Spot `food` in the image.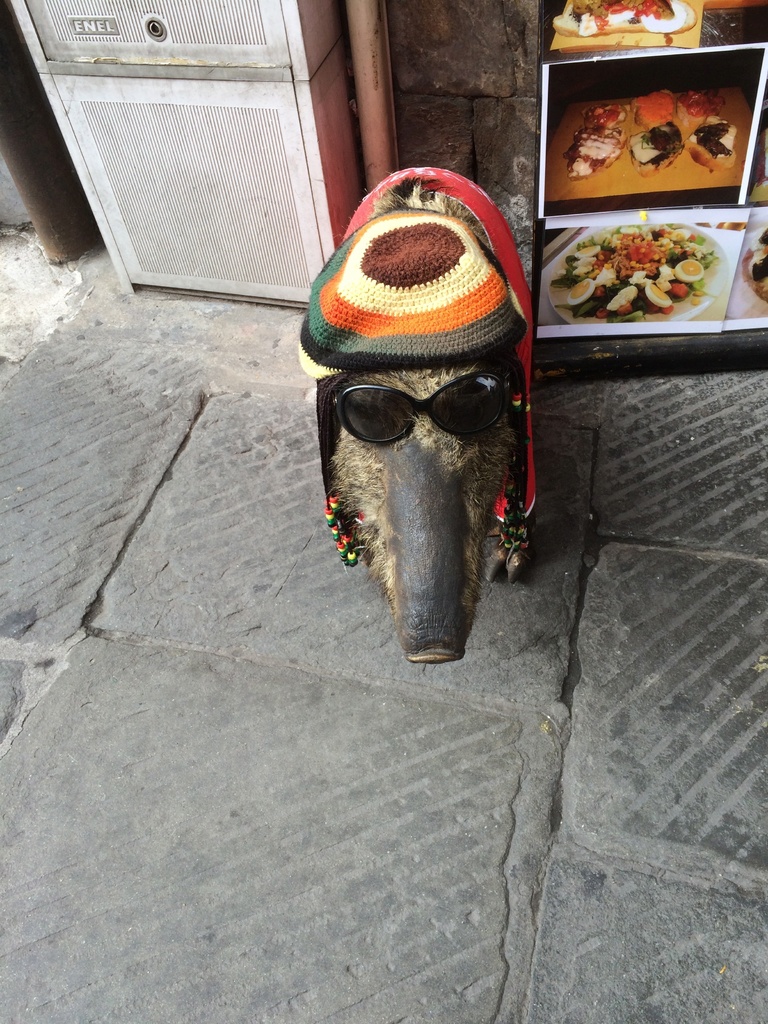
`food` found at detection(627, 91, 677, 127).
